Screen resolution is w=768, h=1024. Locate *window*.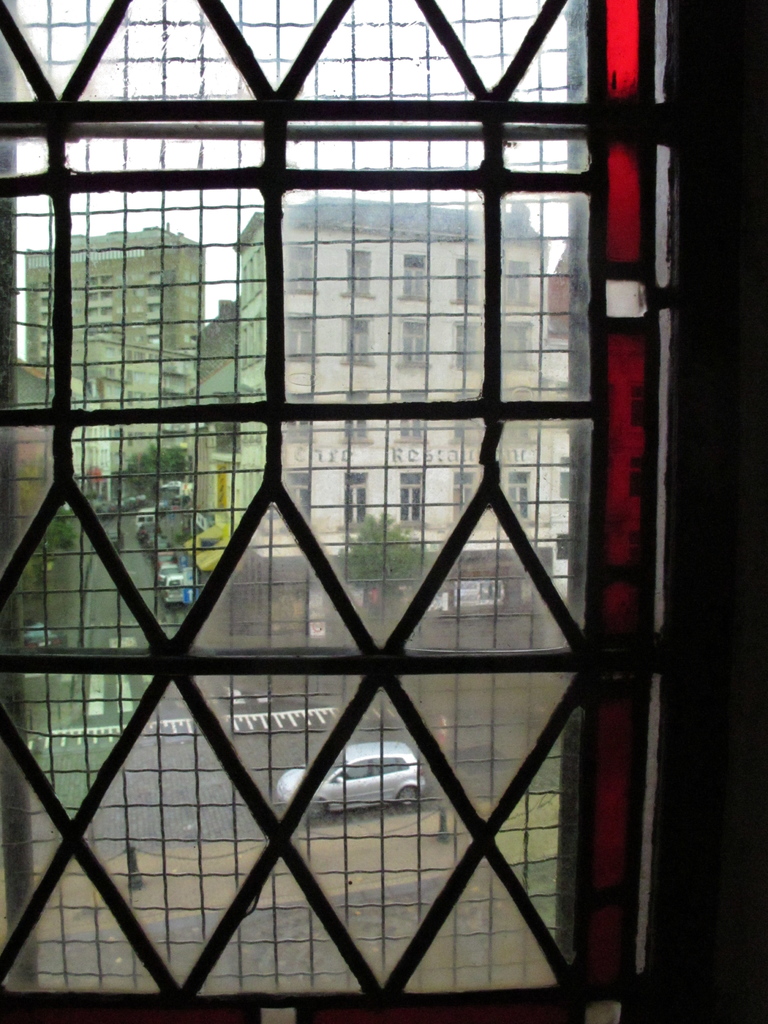
pyautogui.locateOnScreen(452, 257, 480, 303).
